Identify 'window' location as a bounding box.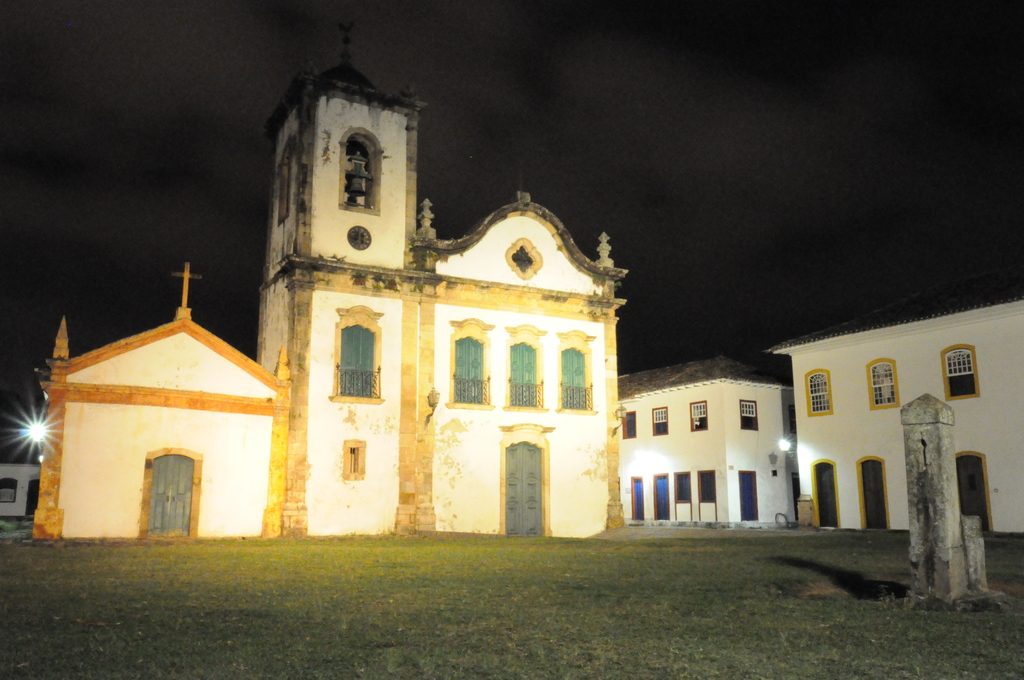
{"left": 620, "top": 409, "right": 636, "bottom": 440}.
